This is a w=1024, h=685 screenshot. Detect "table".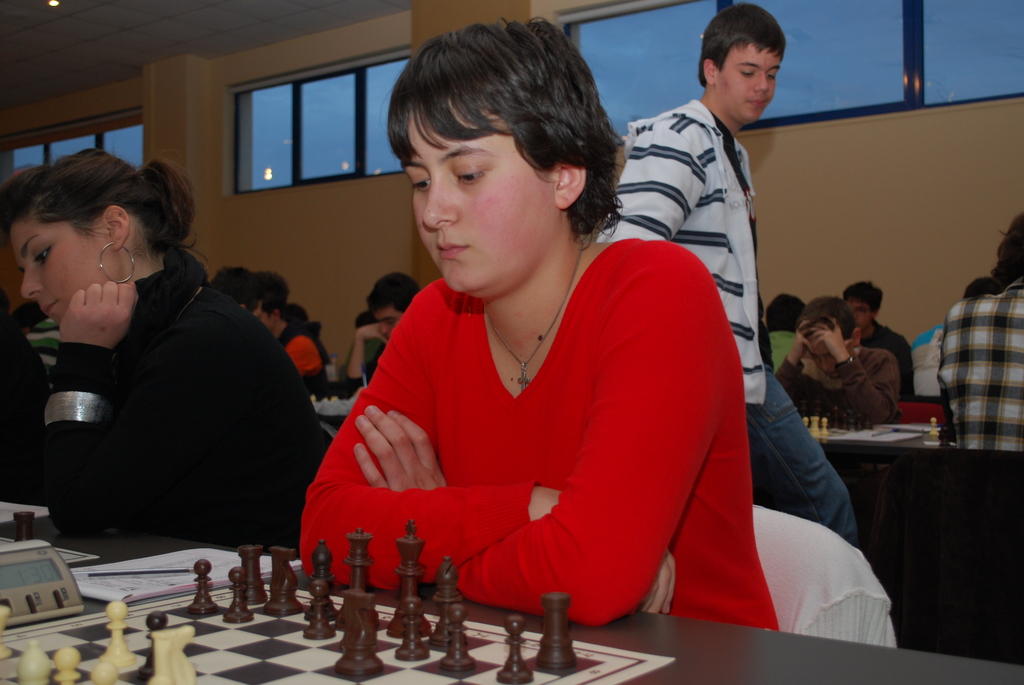
0, 486, 1023, 684.
